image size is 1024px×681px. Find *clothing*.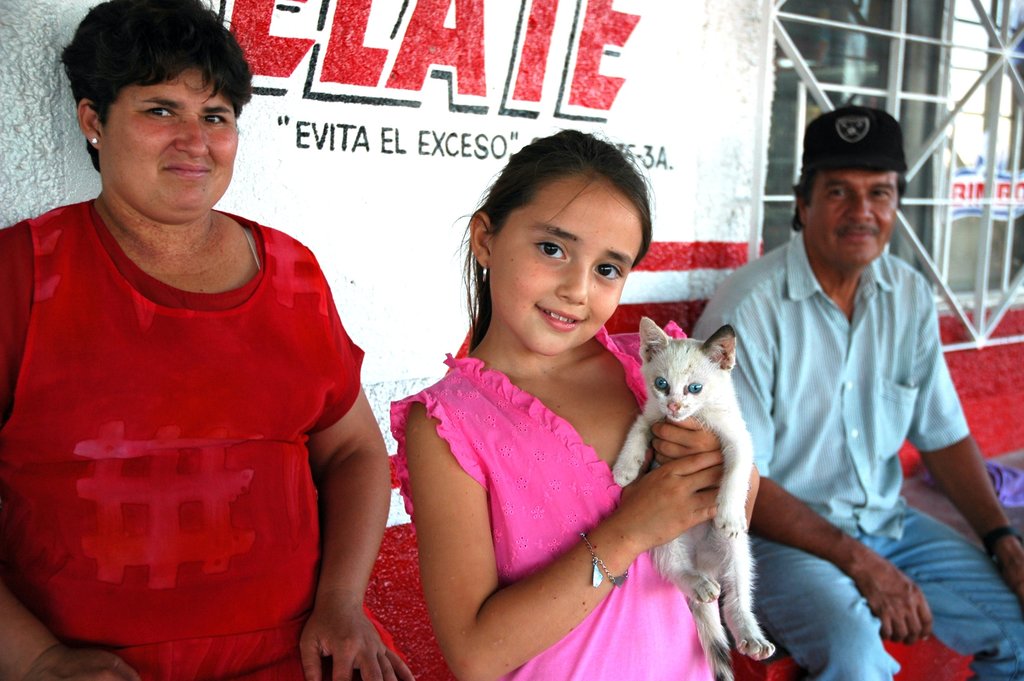
box(689, 232, 1023, 680).
